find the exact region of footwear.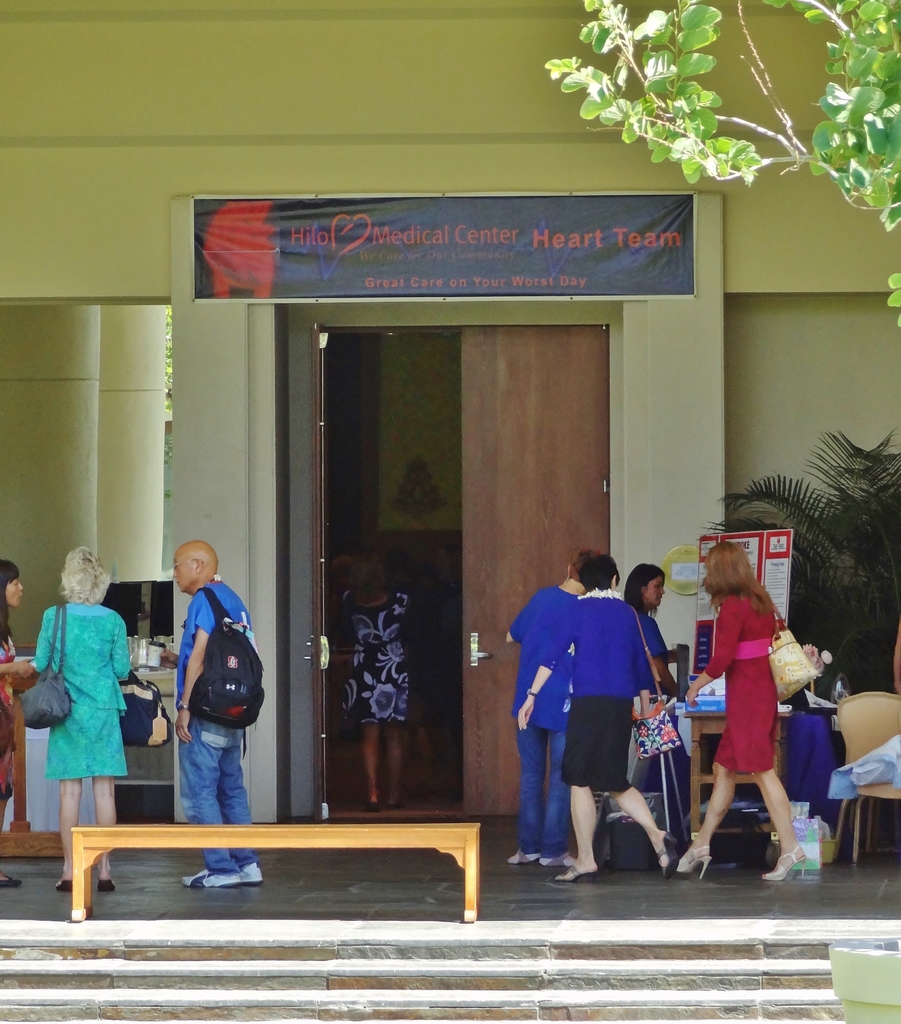
Exact region: <bbox>56, 879, 65, 893</bbox>.
